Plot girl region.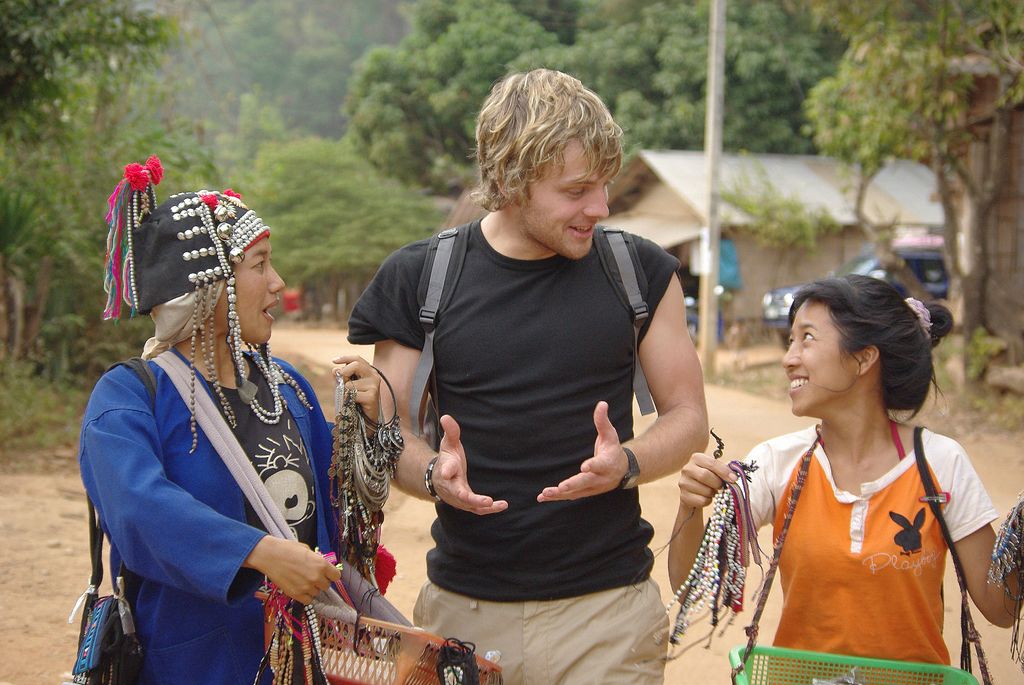
Plotted at x1=668 y1=278 x2=1023 y2=684.
